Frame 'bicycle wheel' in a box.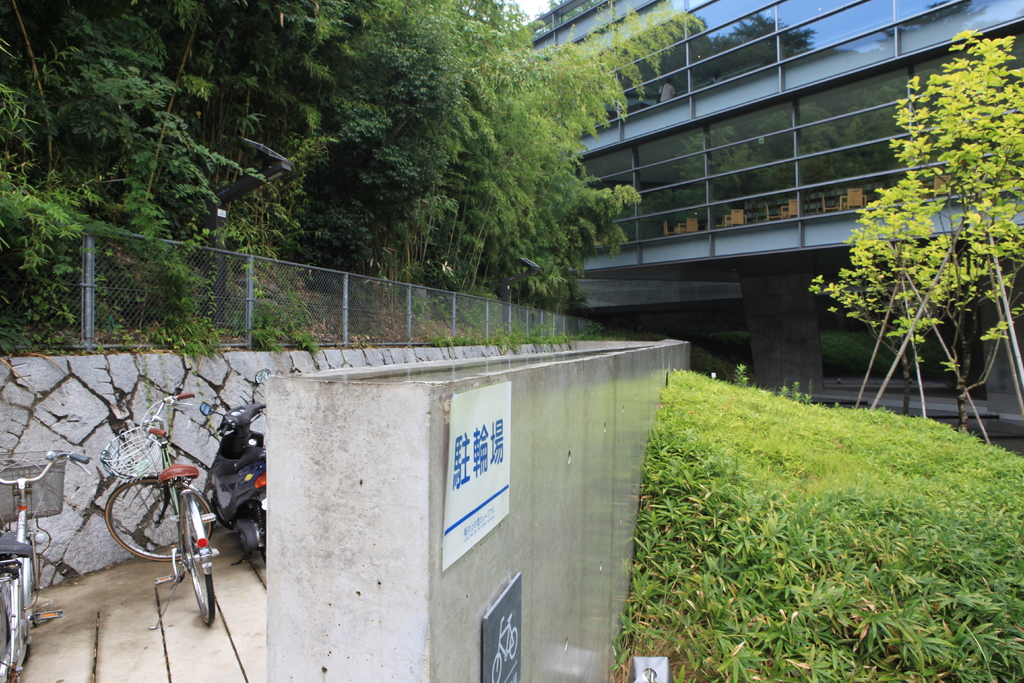
(x1=104, y1=473, x2=214, y2=561).
